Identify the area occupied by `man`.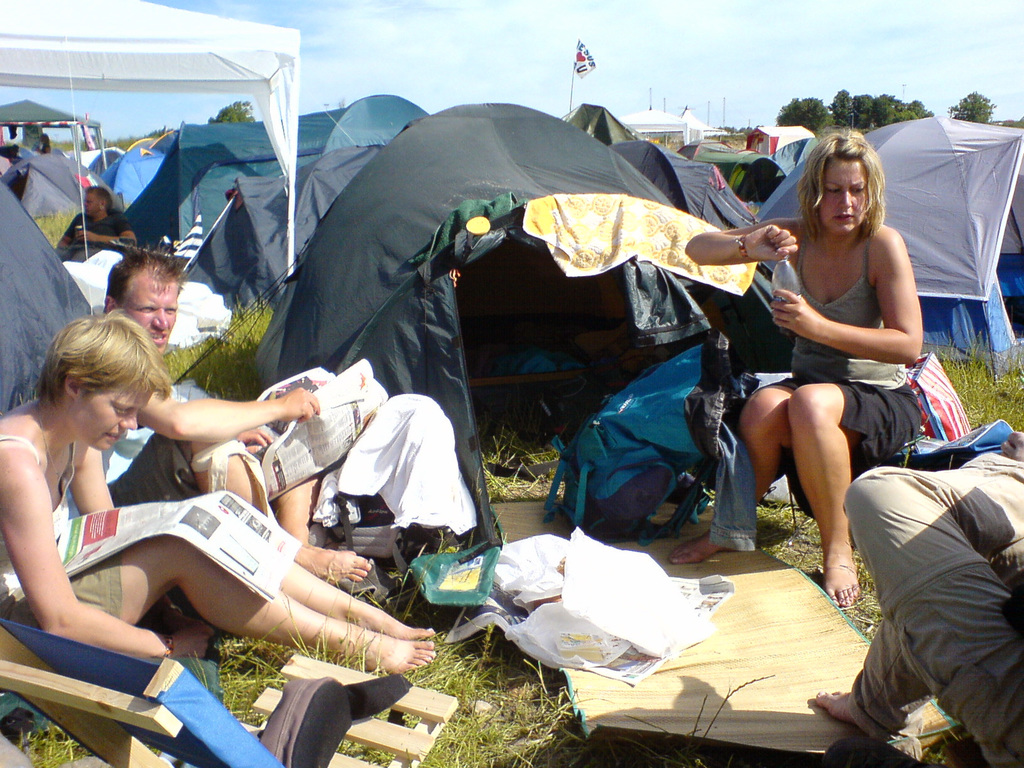
Area: (x1=806, y1=426, x2=1023, y2=767).
